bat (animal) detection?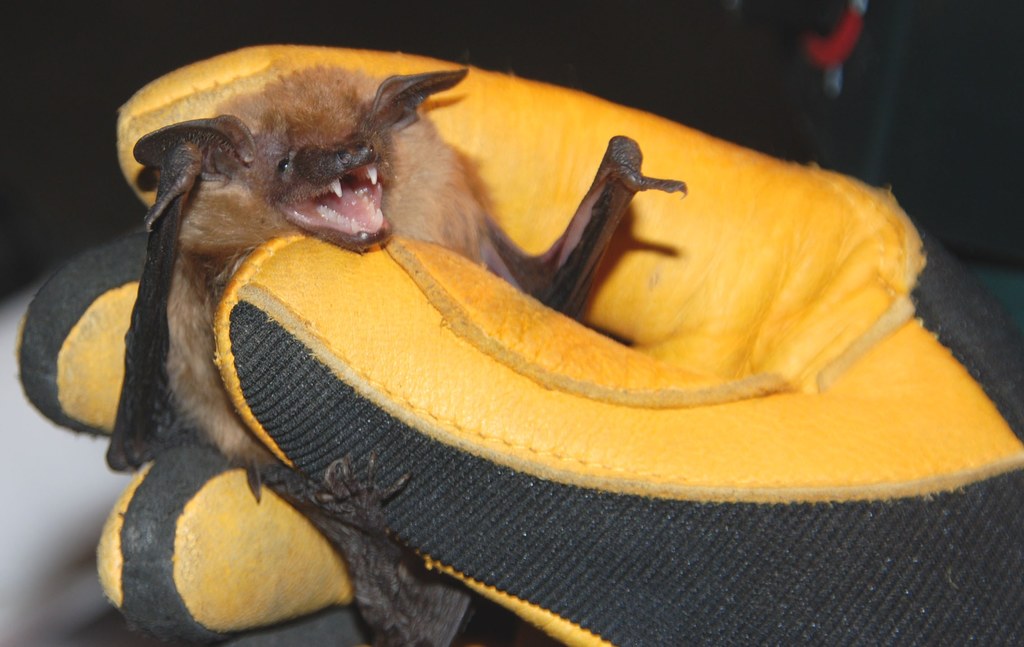
[106, 55, 693, 646]
